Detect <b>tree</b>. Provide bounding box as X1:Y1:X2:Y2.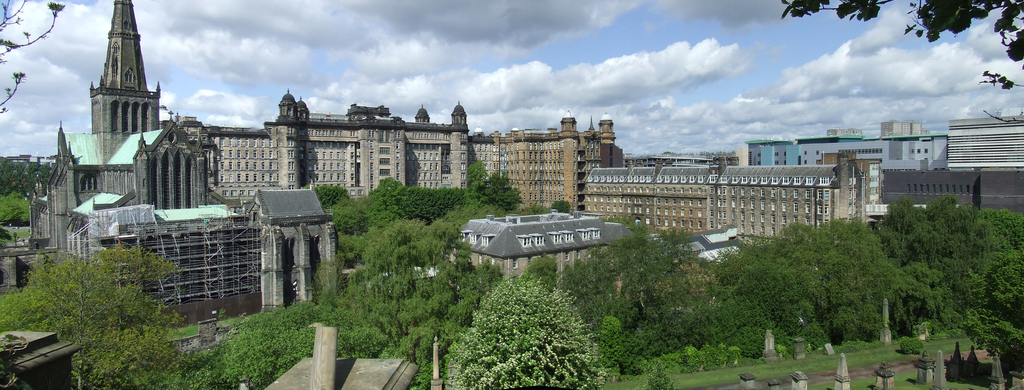
435:273:609:389.
